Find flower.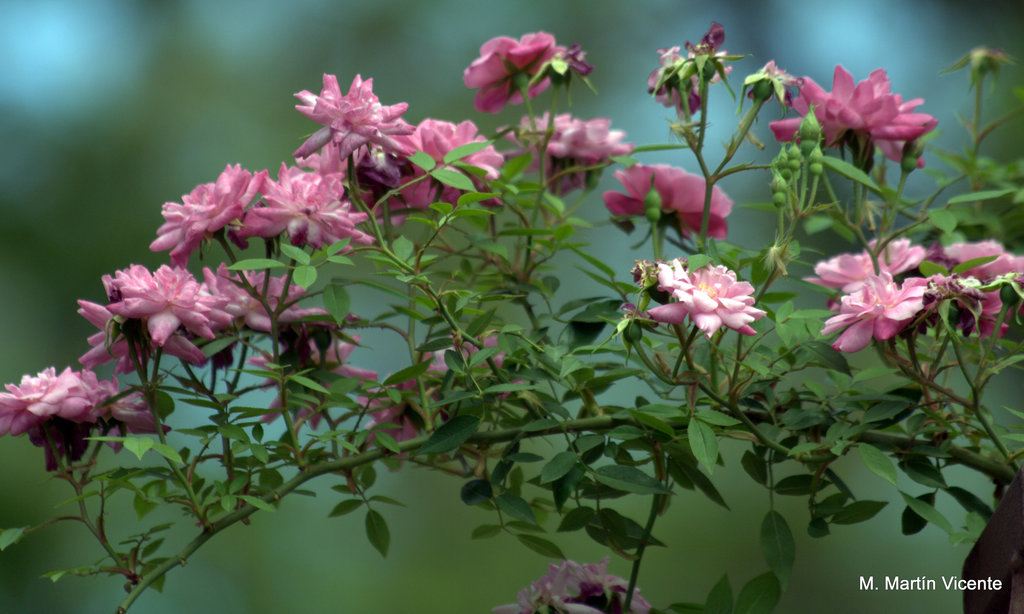
{"x1": 941, "y1": 235, "x2": 1023, "y2": 345}.
